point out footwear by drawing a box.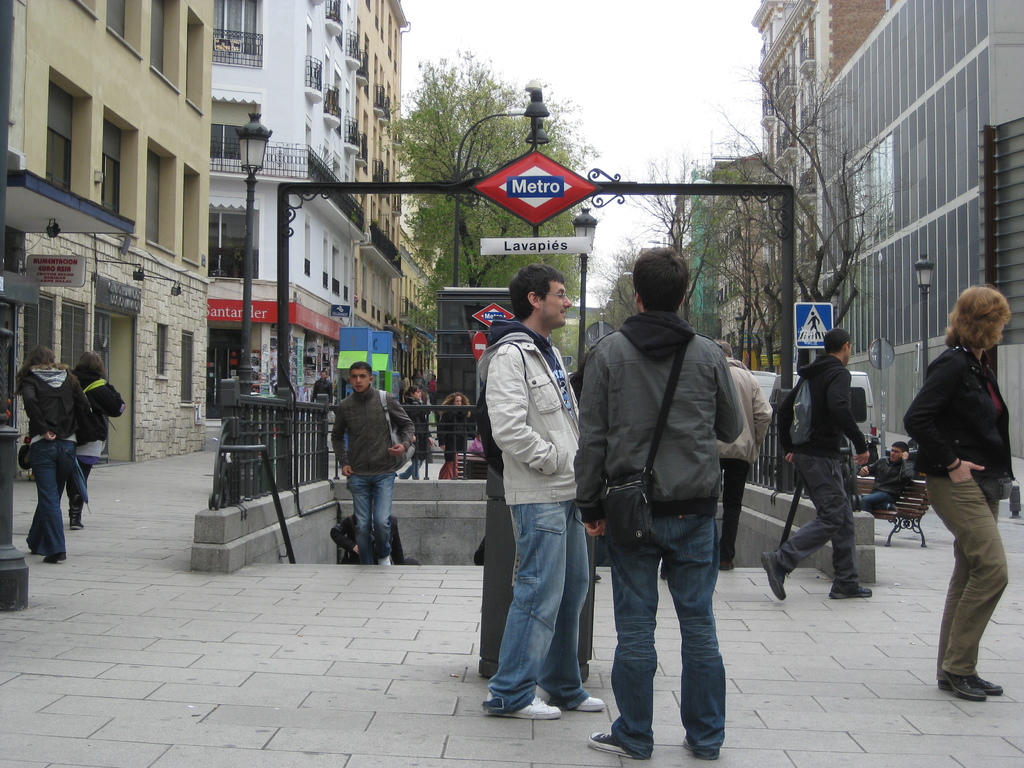
Rect(571, 696, 607, 712).
